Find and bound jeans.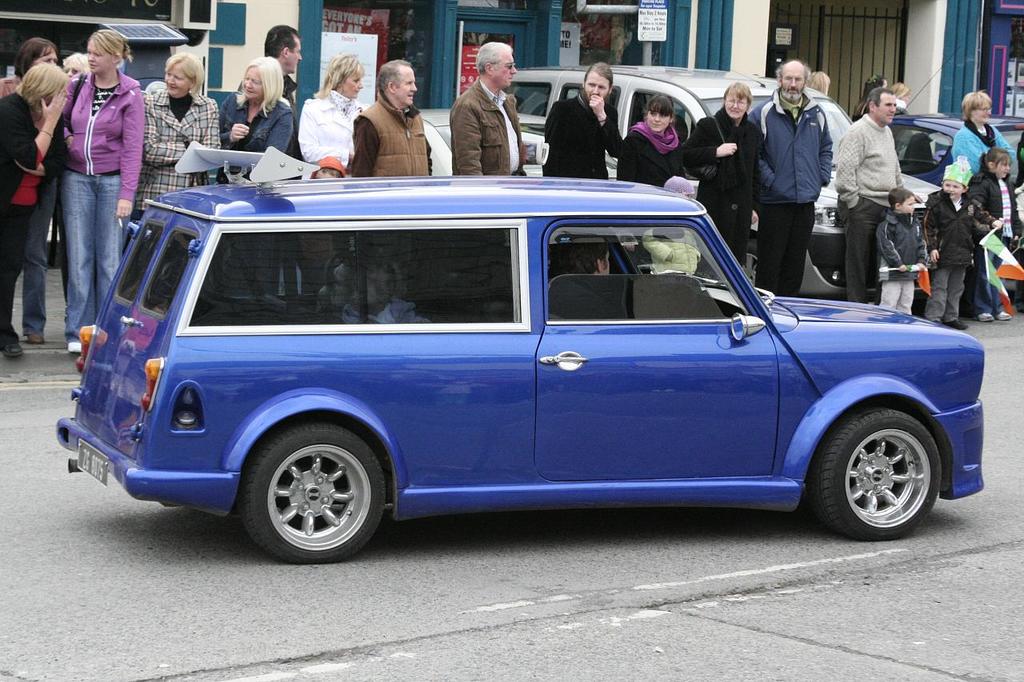
Bound: [934,263,966,321].
